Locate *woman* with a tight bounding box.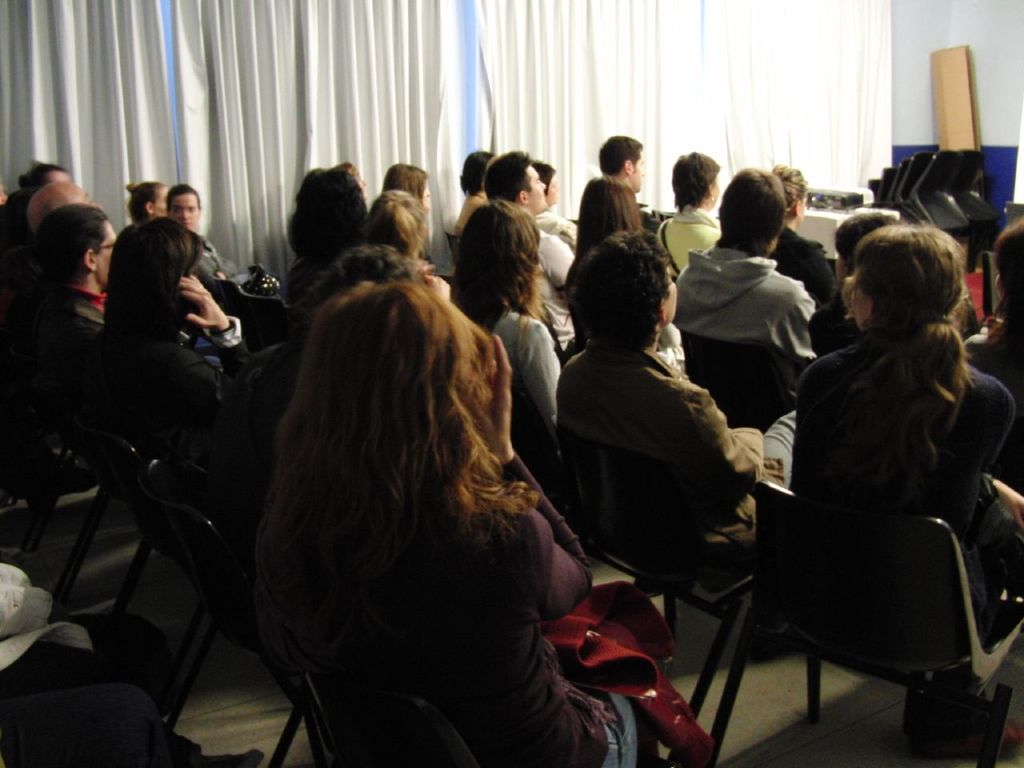
left=130, top=182, right=251, bottom=282.
